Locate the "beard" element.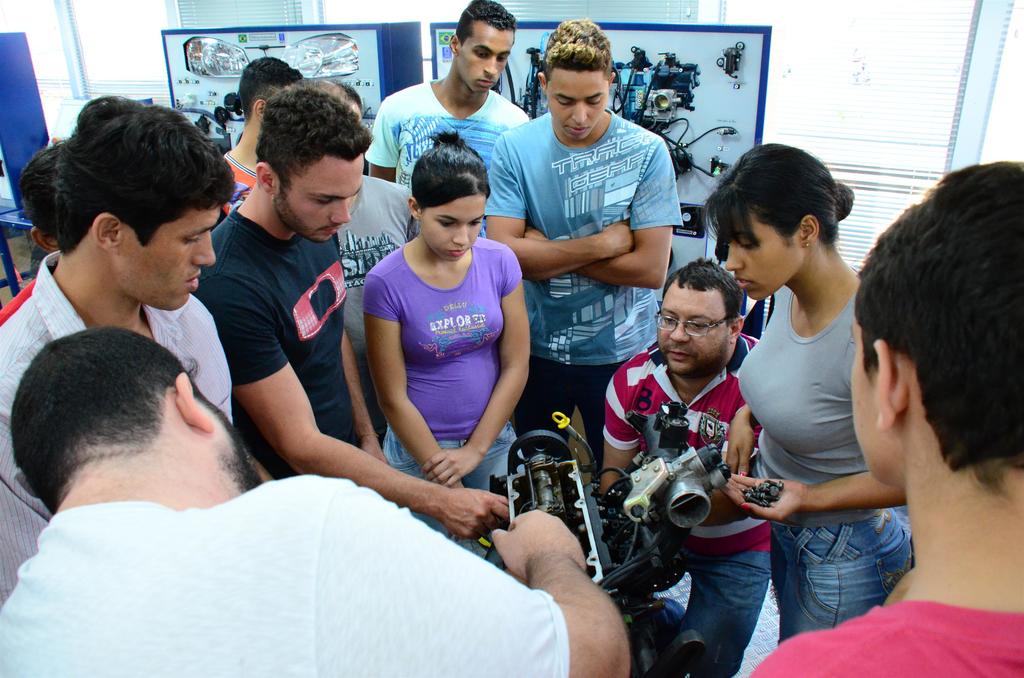
Element bbox: bbox=[271, 191, 335, 245].
